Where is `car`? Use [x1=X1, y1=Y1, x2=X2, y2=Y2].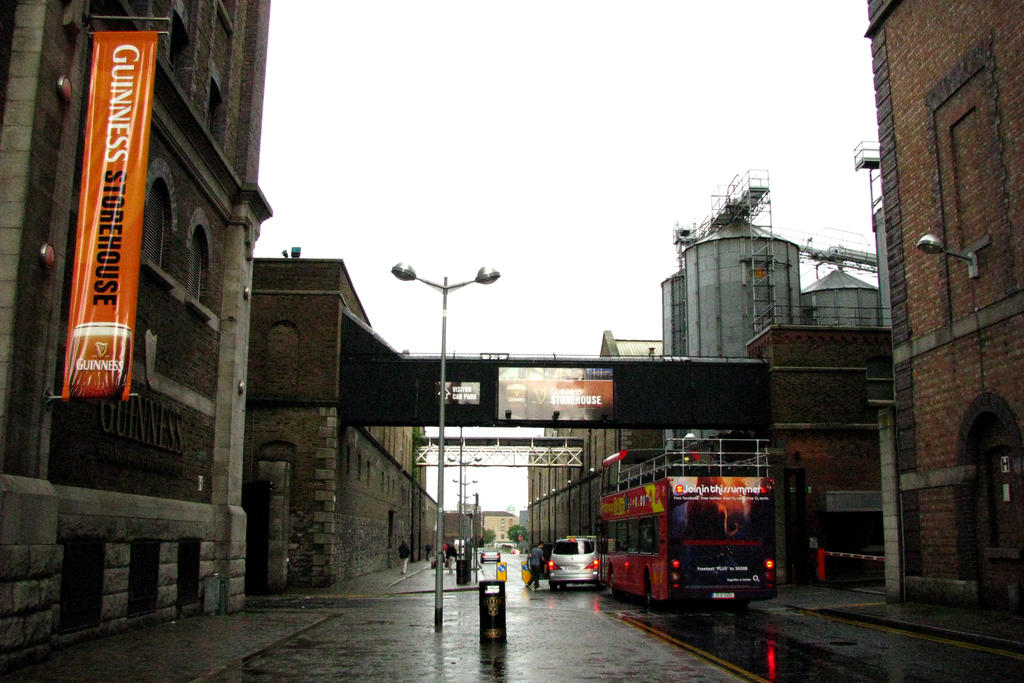
[x1=480, y1=548, x2=500, y2=565].
